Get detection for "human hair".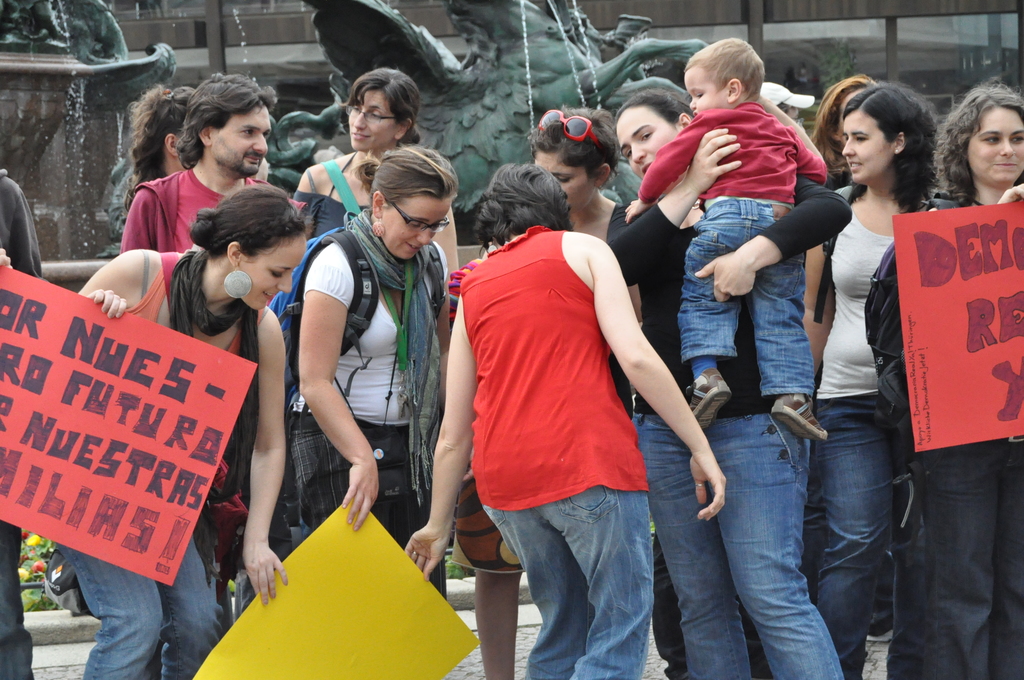
Detection: <bbox>188, 183, 317, 261</bbox>.
